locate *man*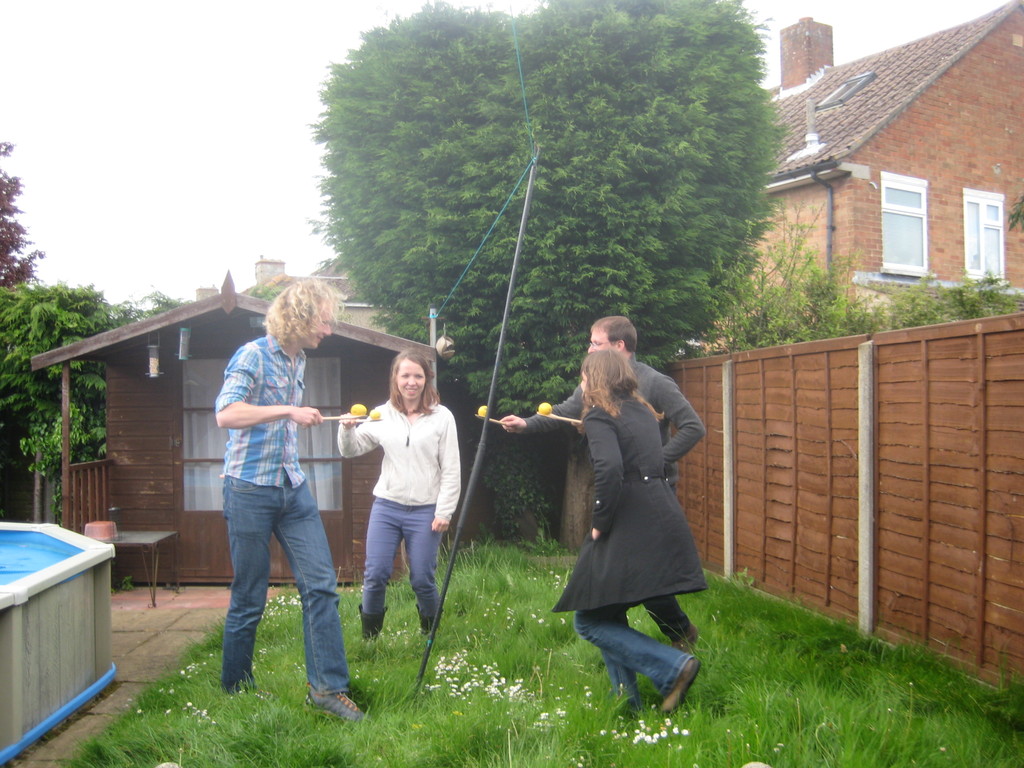
(503,308,711,651)
